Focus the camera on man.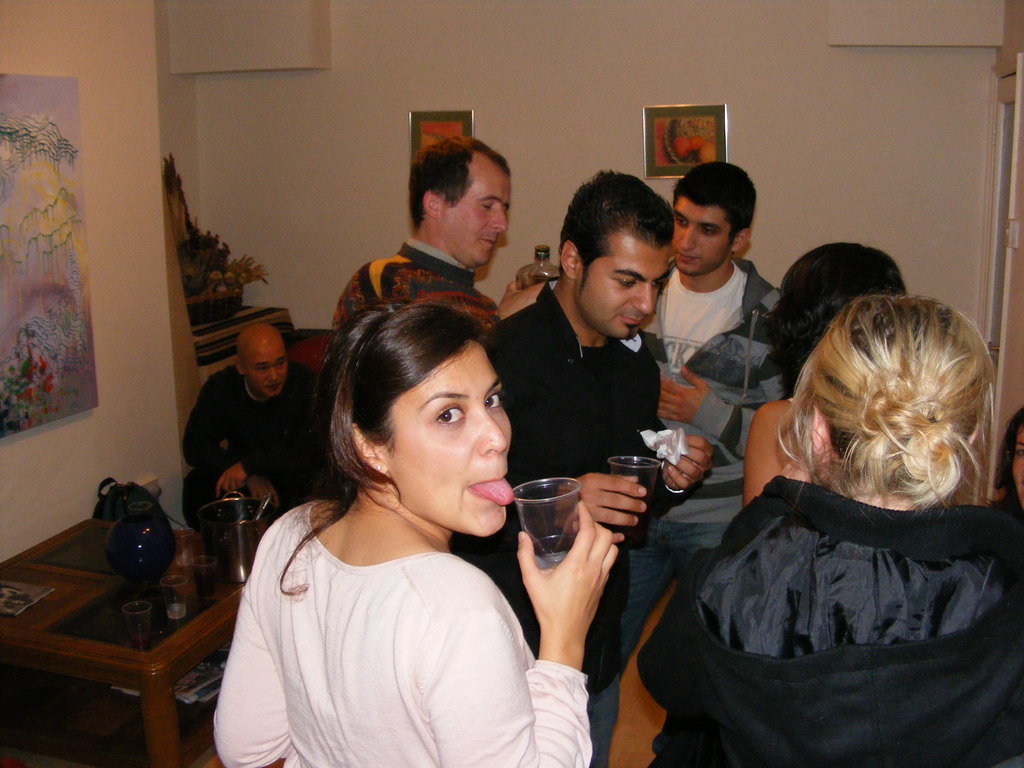
Focus region: <bbox>332, 122, 546, 343</bbox>.
